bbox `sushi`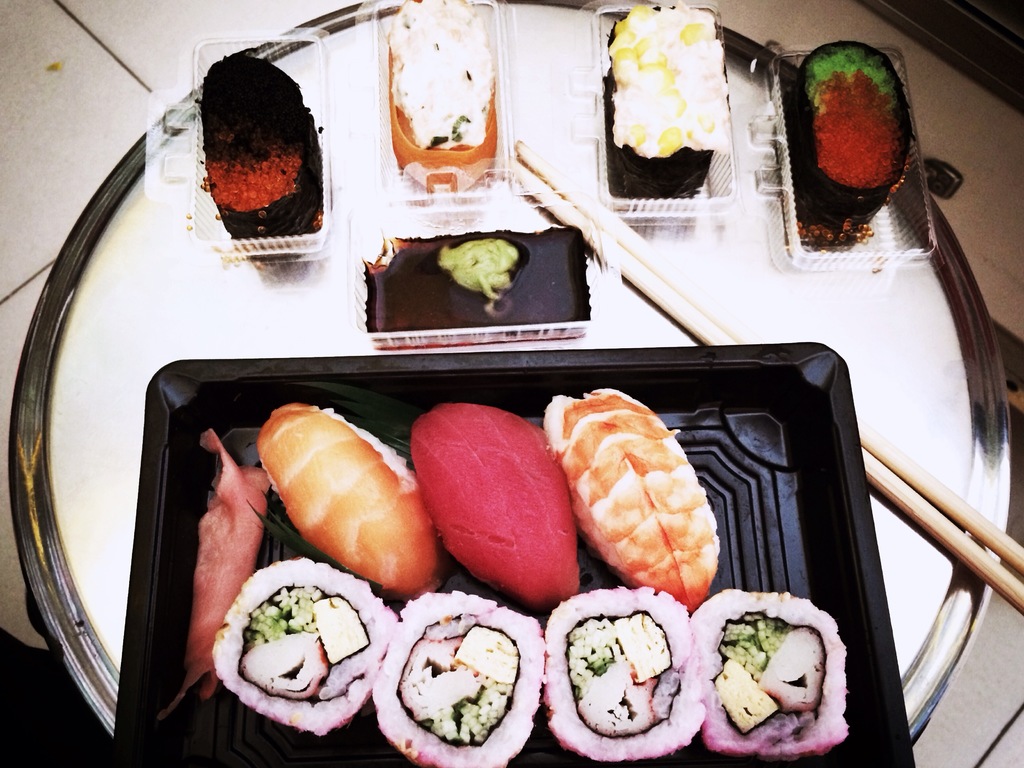
bbox=[196, 54, 324, 262]
